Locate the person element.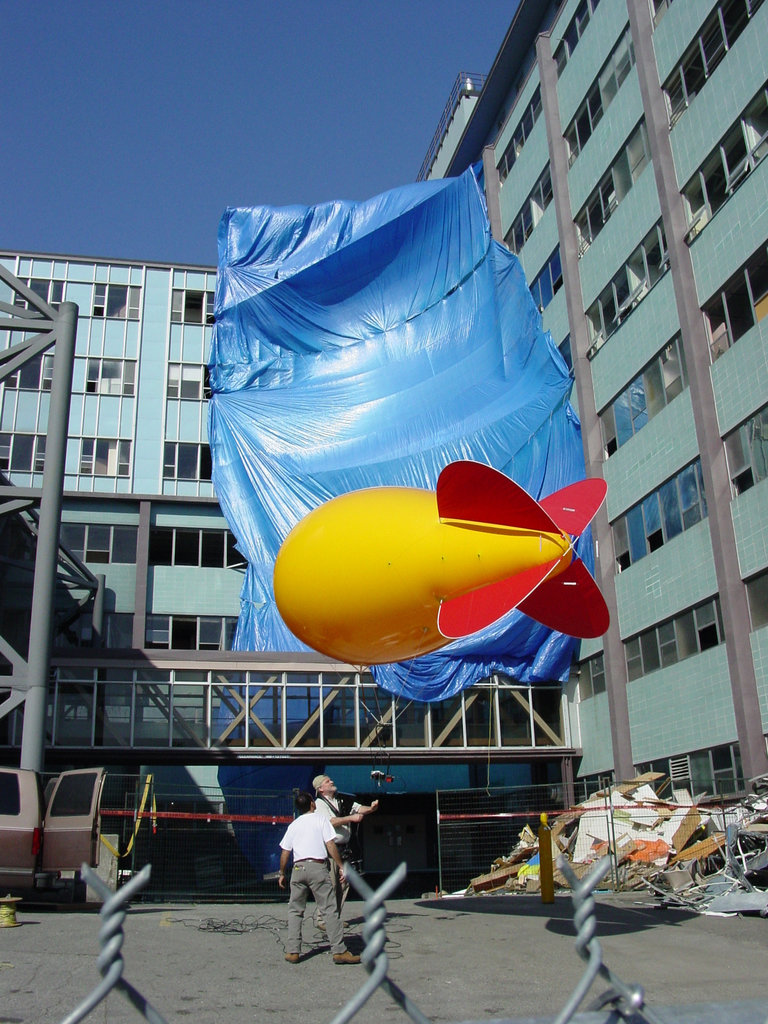
Element bbox: [316,772,381,931].
